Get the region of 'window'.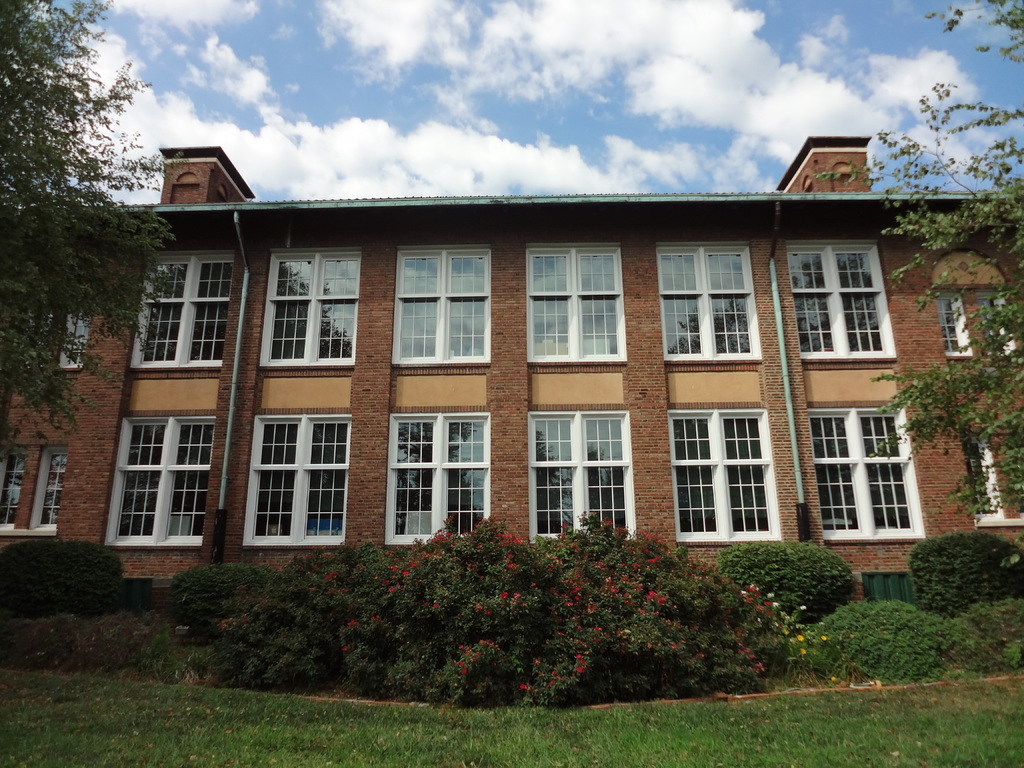
l=666, t=398, r=781, b=549.
